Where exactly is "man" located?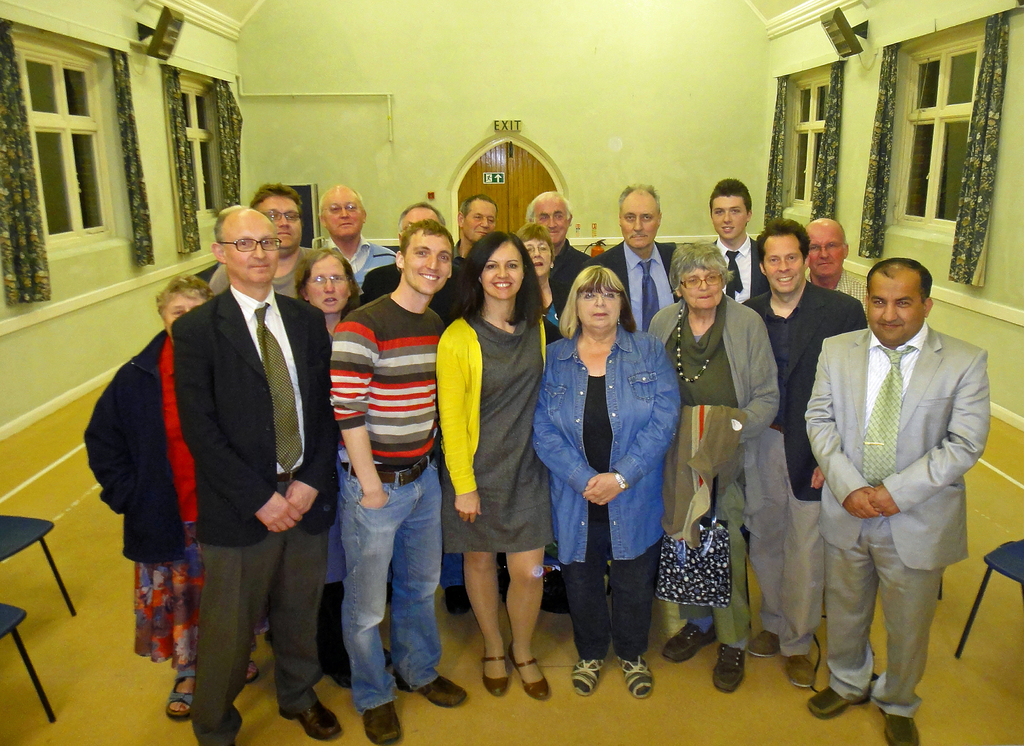
Its bounding box is 211/177/368/306.
